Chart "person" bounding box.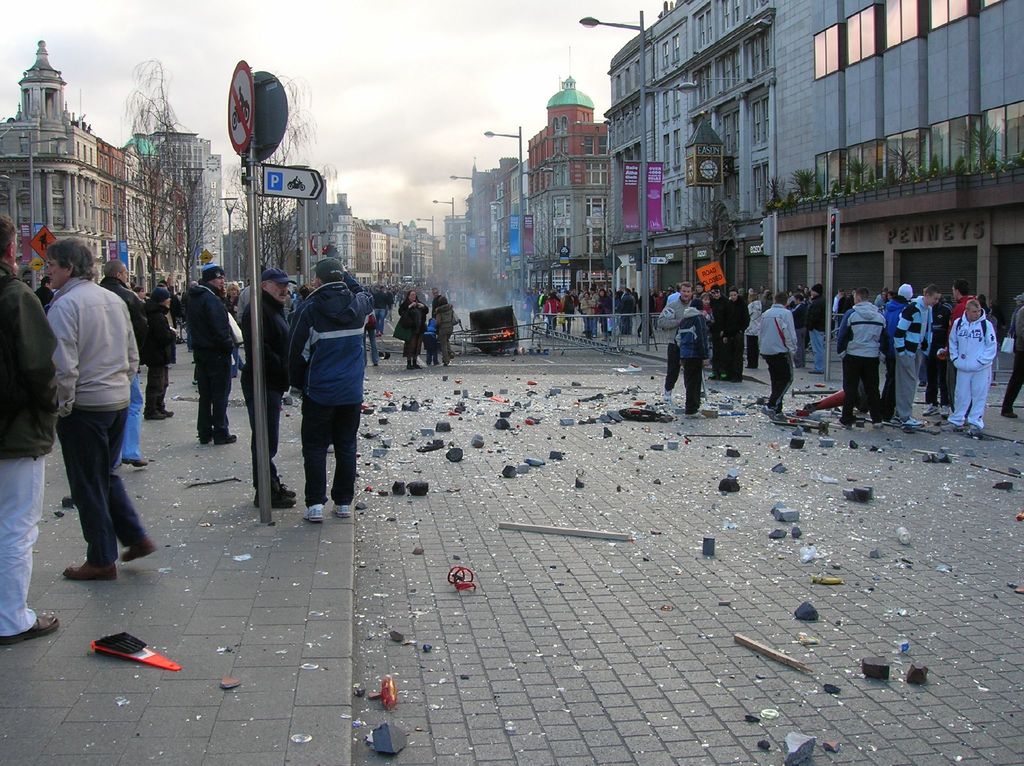
Charted: detection(1002, 295, 1023, 421).
